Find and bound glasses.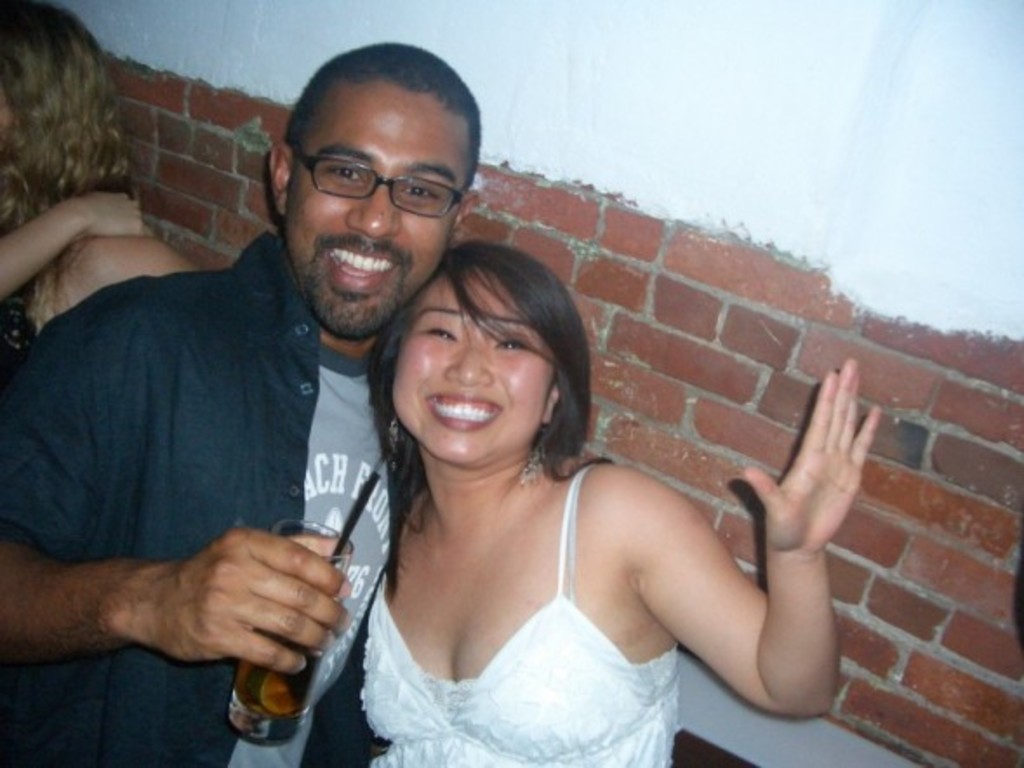
Bound: {"left": 268, "top": 132, "right": 473, "bottom": 214}.
